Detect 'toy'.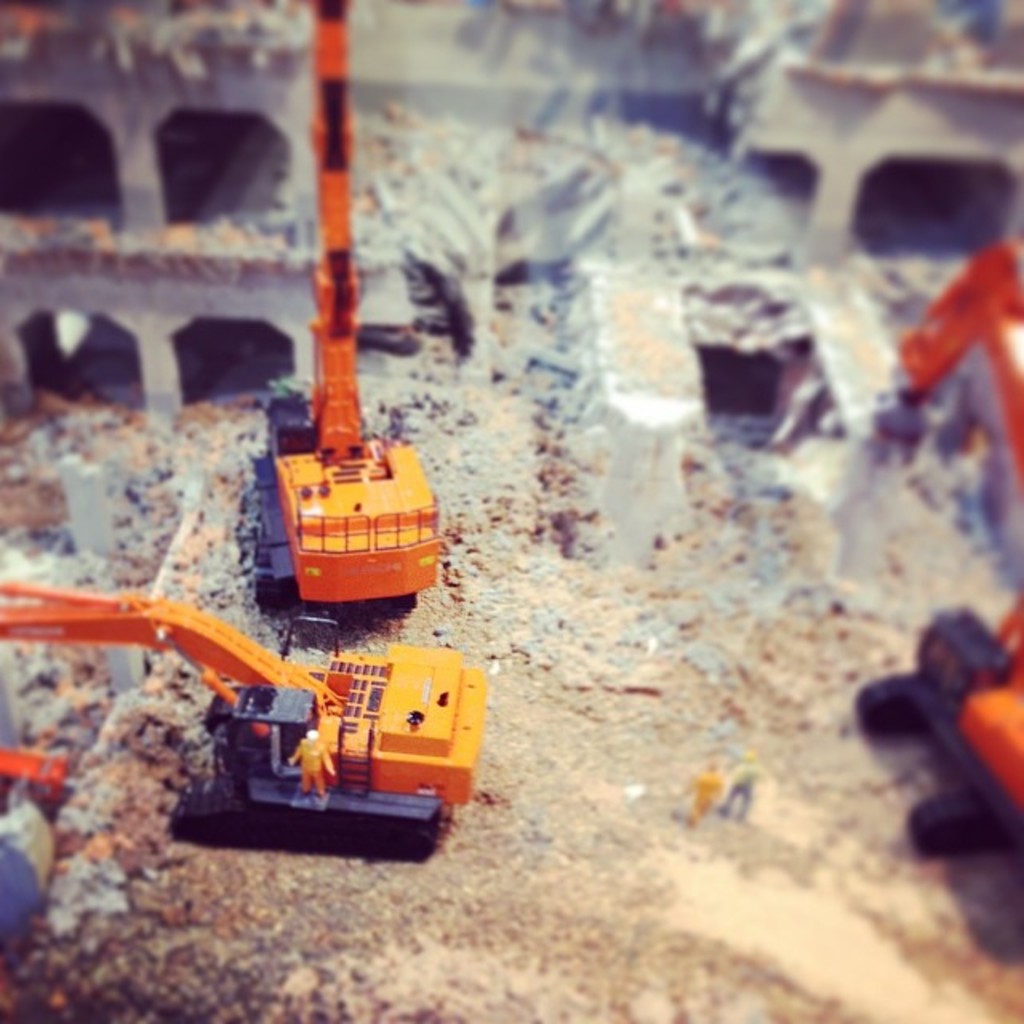
Detected at <box>35,573,509,824</box>.
